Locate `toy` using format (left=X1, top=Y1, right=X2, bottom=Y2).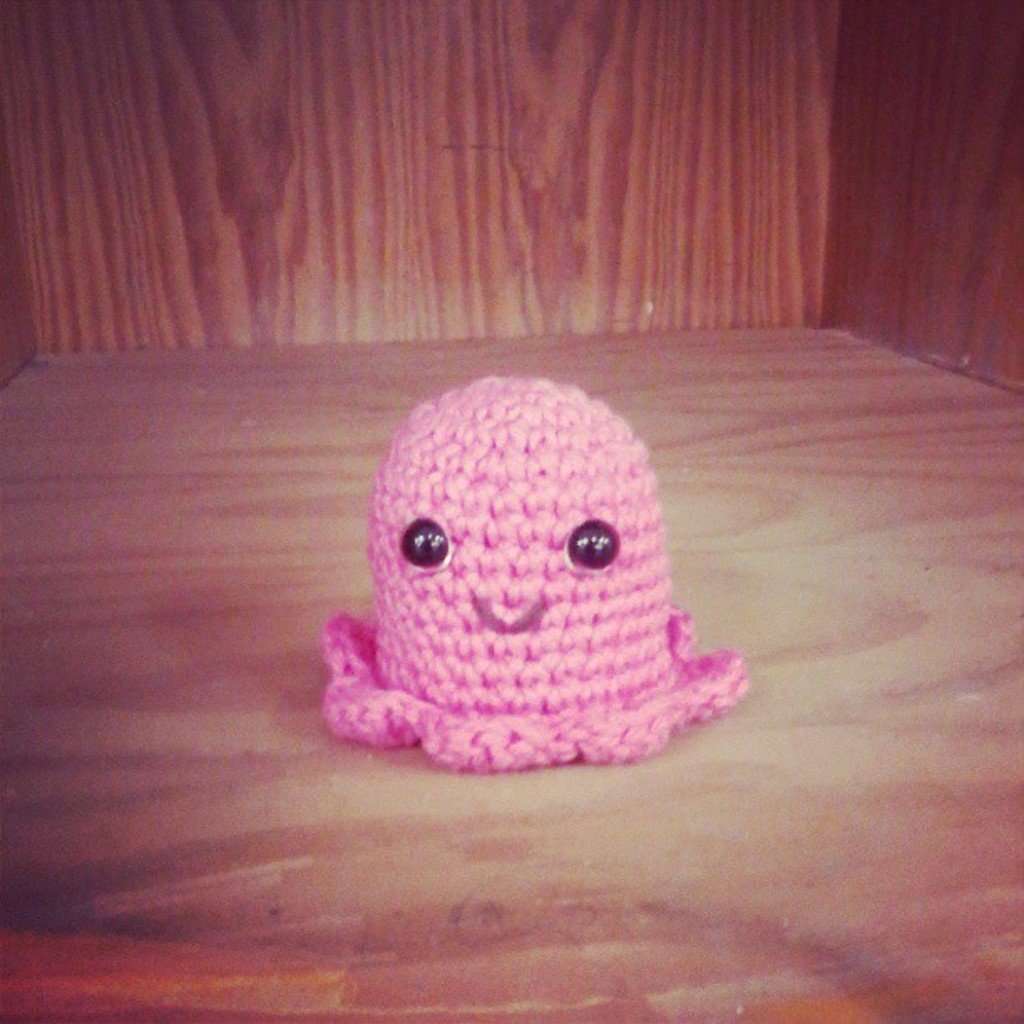
(left=328, top=373, right=756, bottom=778).
